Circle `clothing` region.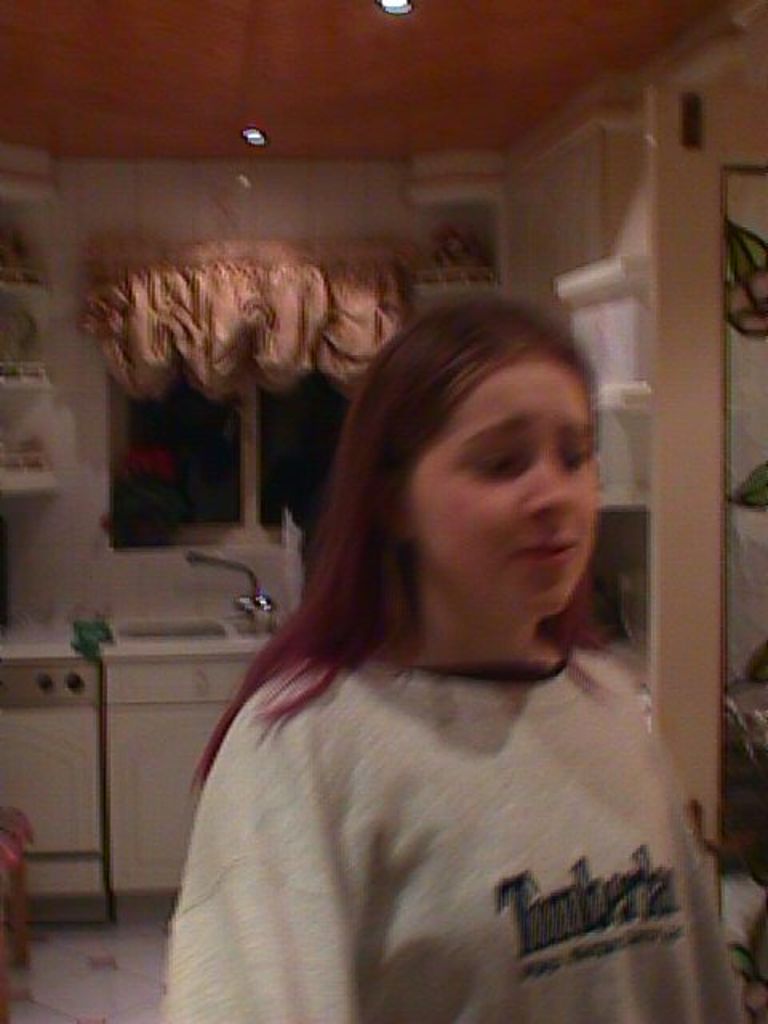
Region: (x1=141, y1=554, x2=747, y2=995).
